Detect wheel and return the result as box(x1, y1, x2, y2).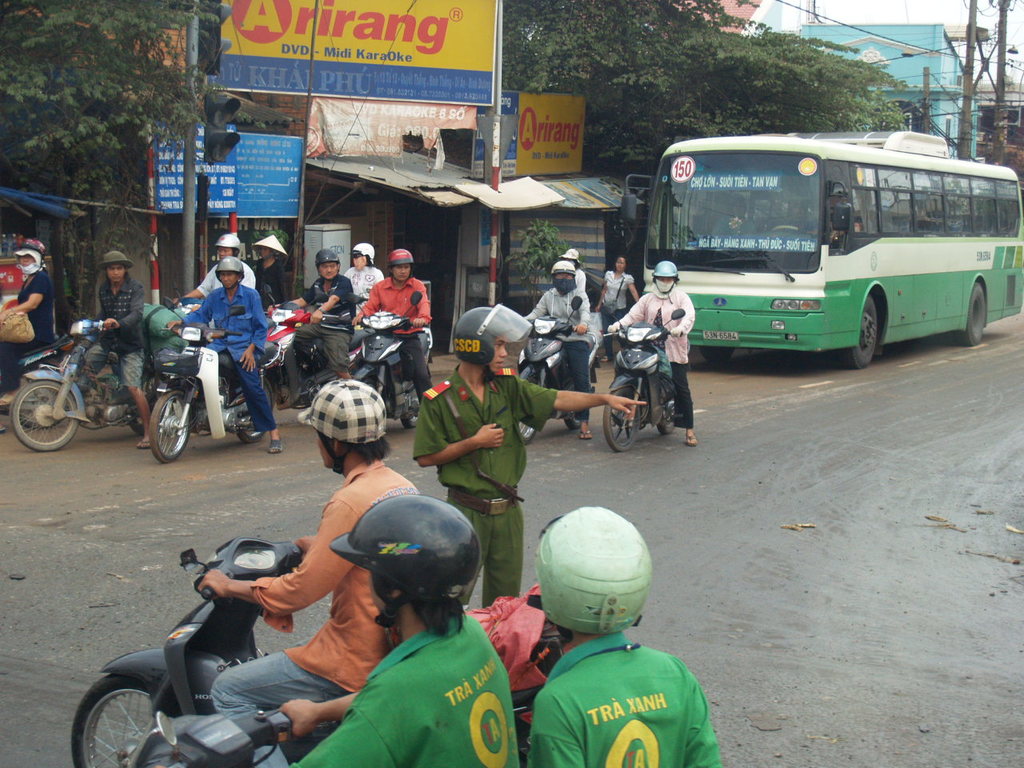
box(129, 376, 169, 436).
